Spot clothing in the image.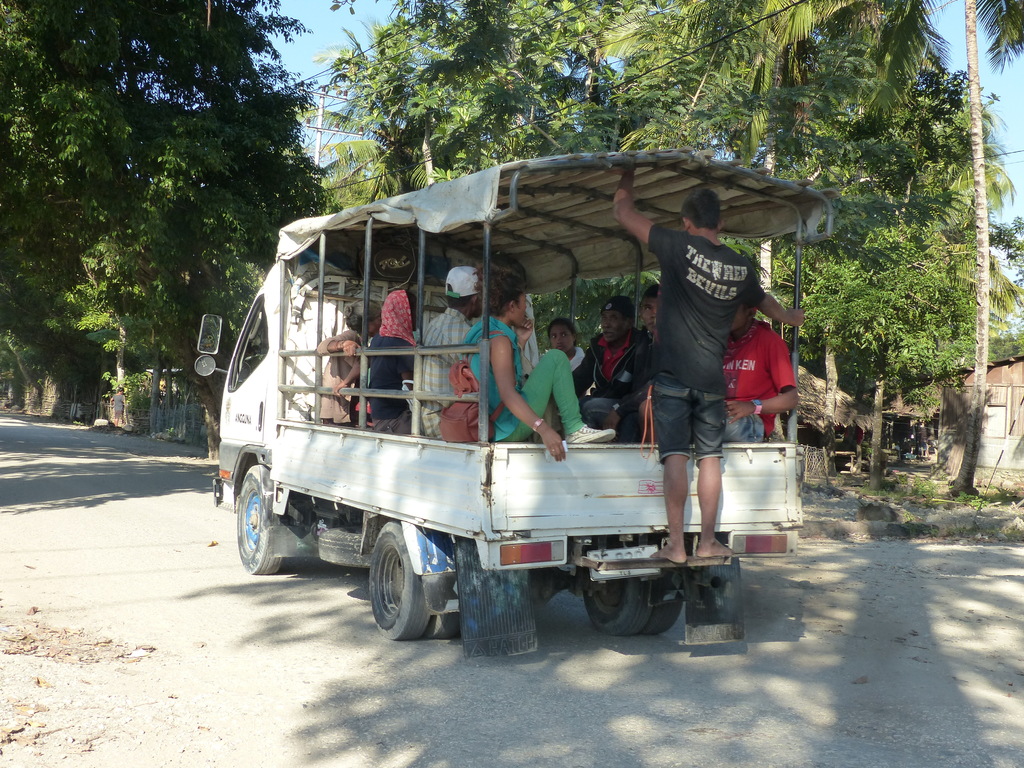
clothing found at {"x1": 393, "y1": 318, "x2": 490, "y2": 428}.
